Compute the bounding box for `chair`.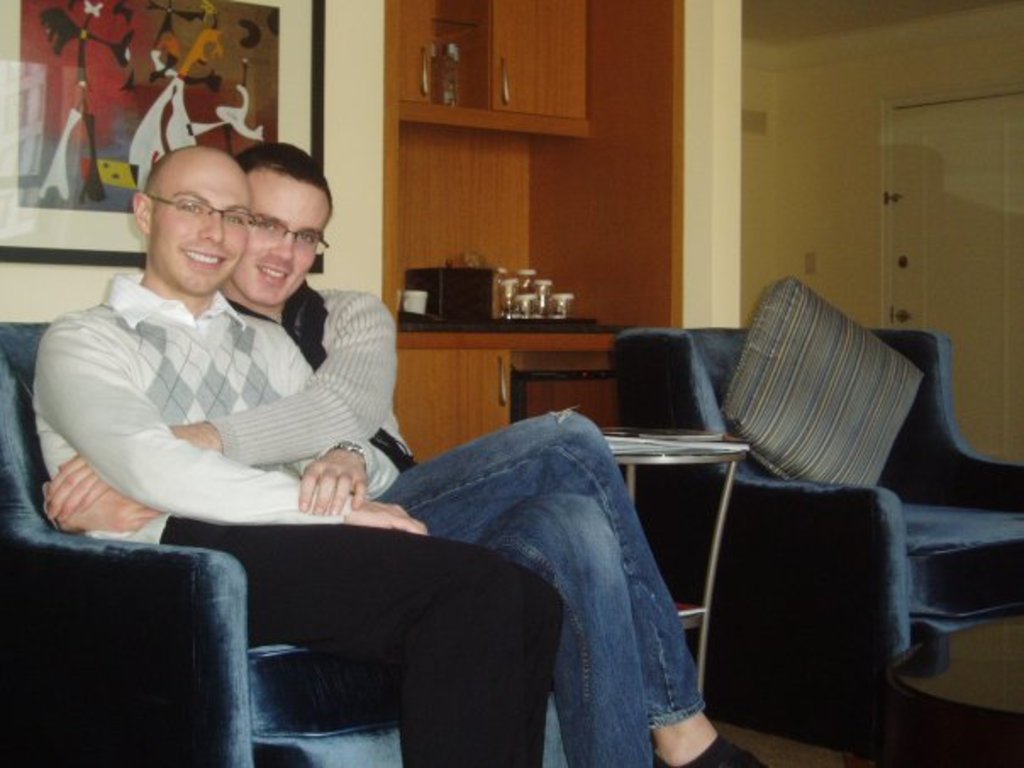
left=602, top=307, right=997, bottom=700.
